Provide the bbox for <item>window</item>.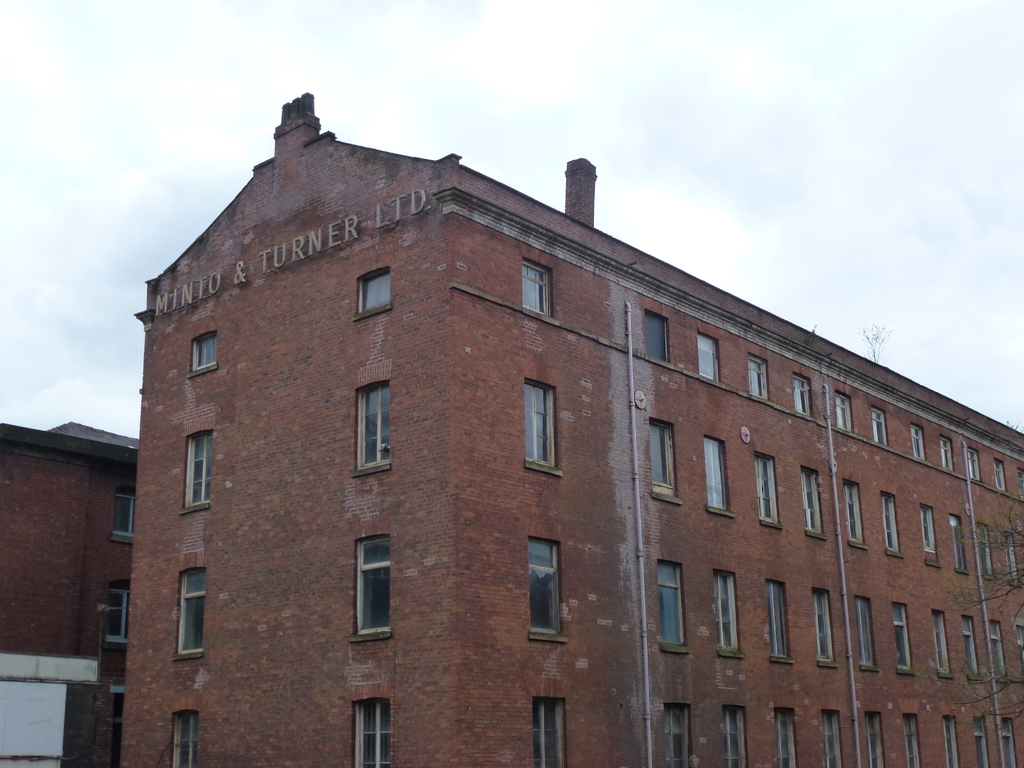
select_region(744, 352, 768, 399).
